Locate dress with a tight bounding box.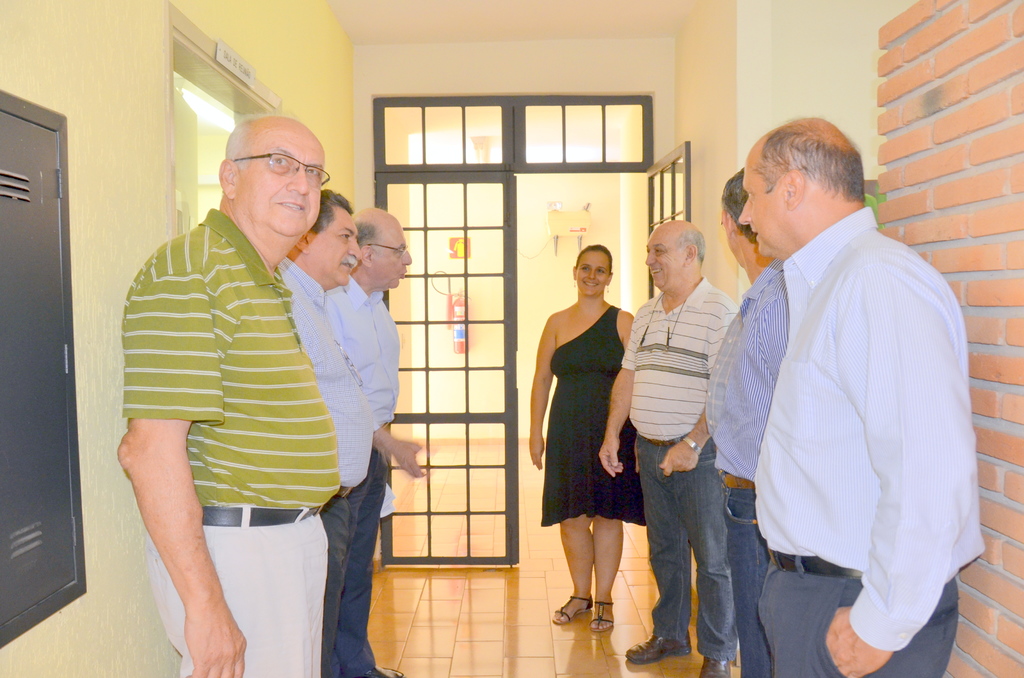
pyautogui.locateOnScreen(538, 298, 650, 528).
